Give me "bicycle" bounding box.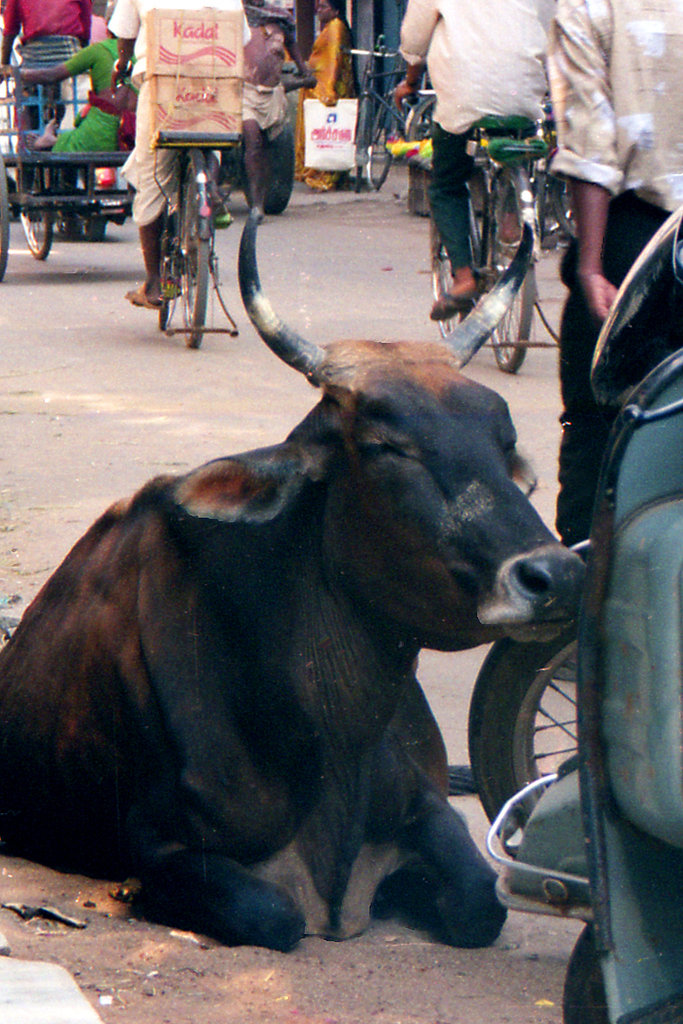
pyautogui.locateOnScreen(114, 63, 236, 347).
